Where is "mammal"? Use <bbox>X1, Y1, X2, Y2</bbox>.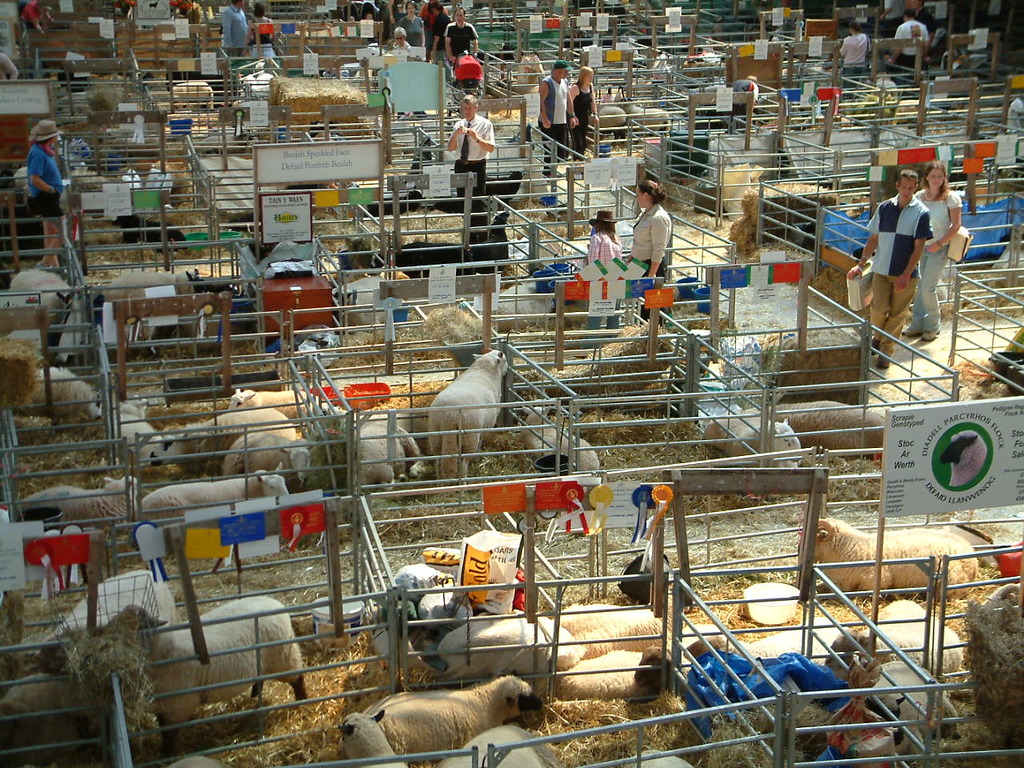
<bbox>110, 215, 198, 255</bbox>.
